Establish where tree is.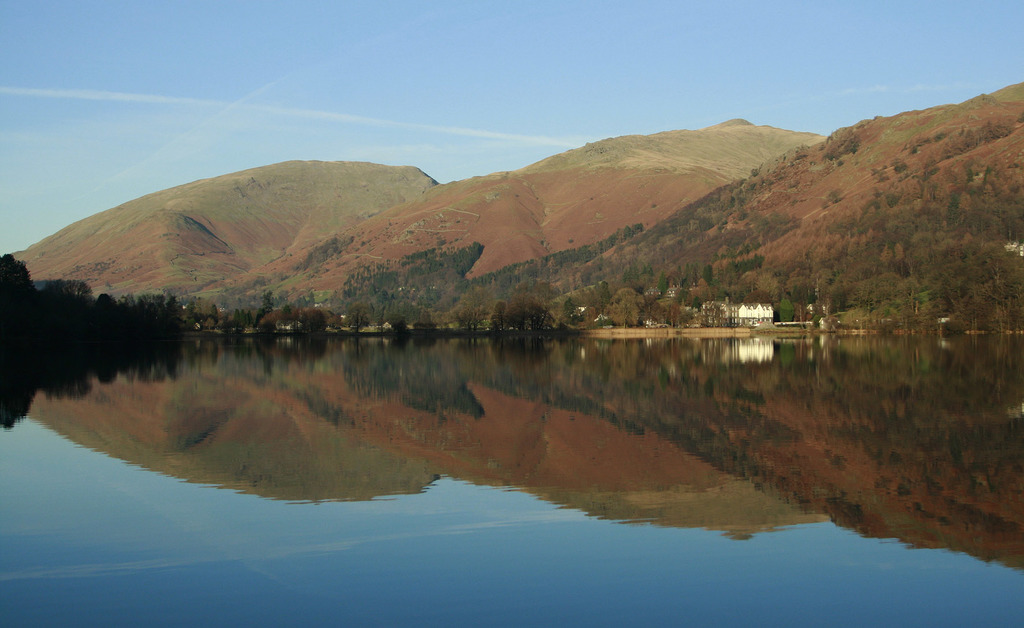
Established at bbox=(300, 301, 328, 335).
